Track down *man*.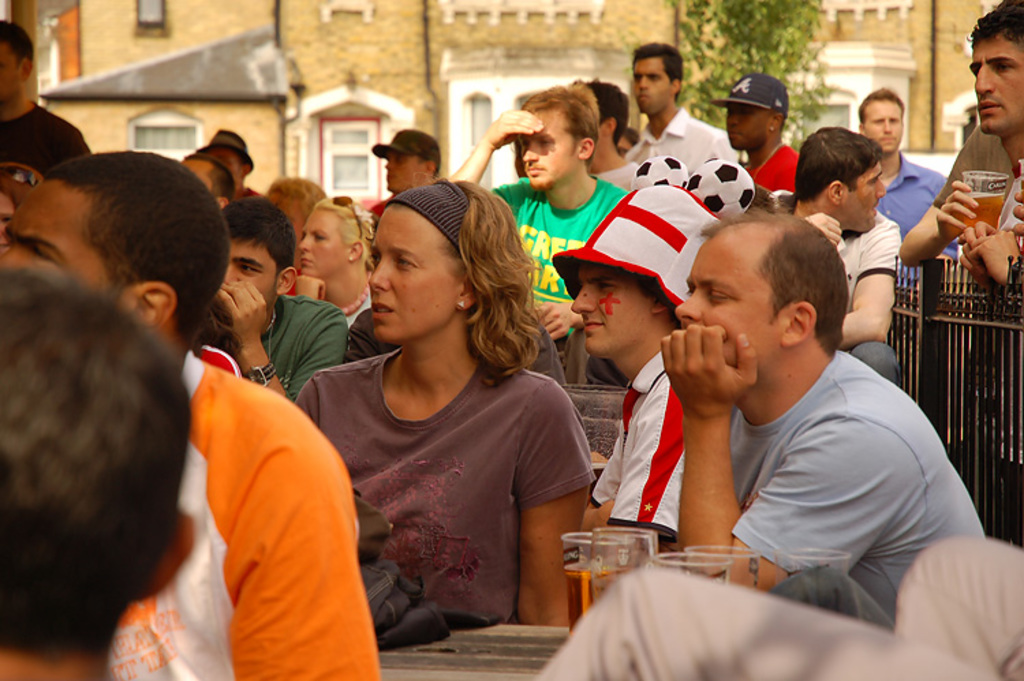
Tracked to (444,78,636,393).
